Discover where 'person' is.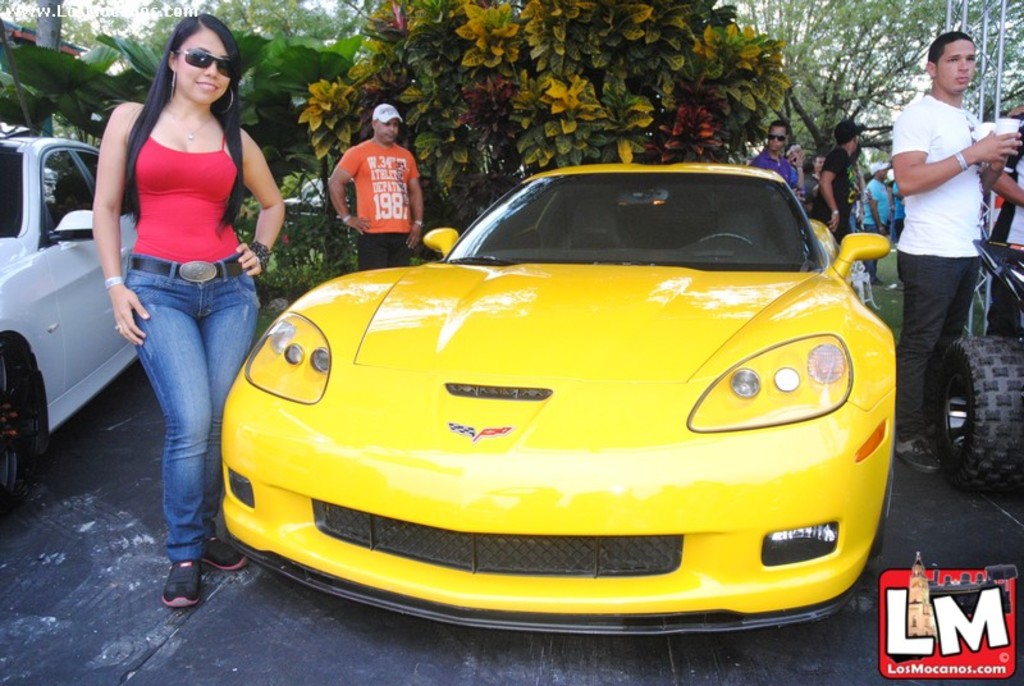
Discovered at bbox=[824, 119, 858, 261].
